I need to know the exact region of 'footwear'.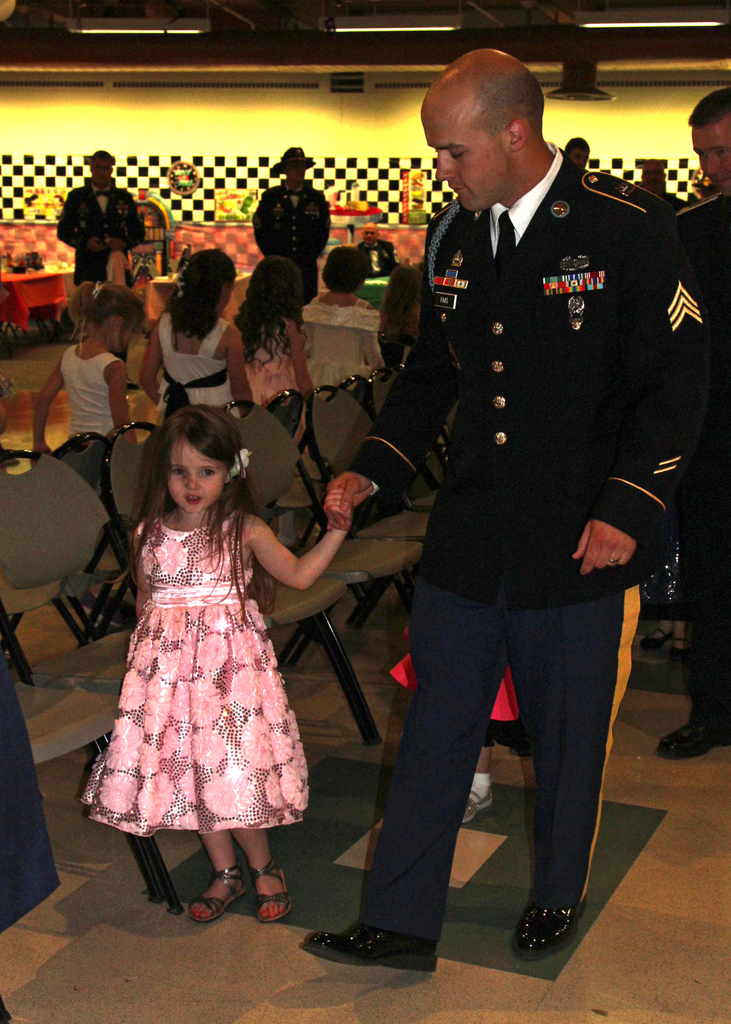
Region: (x1=186, y1=863, x2=251, y2=920).
